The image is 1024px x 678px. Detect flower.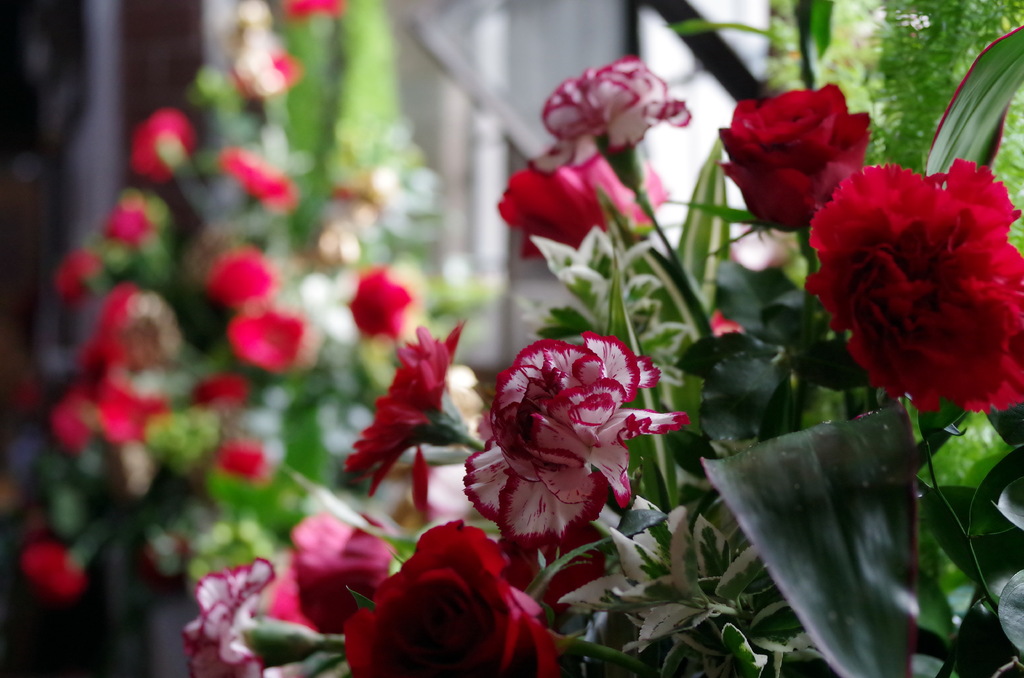
Detection: (182, 557, 303, 677).
